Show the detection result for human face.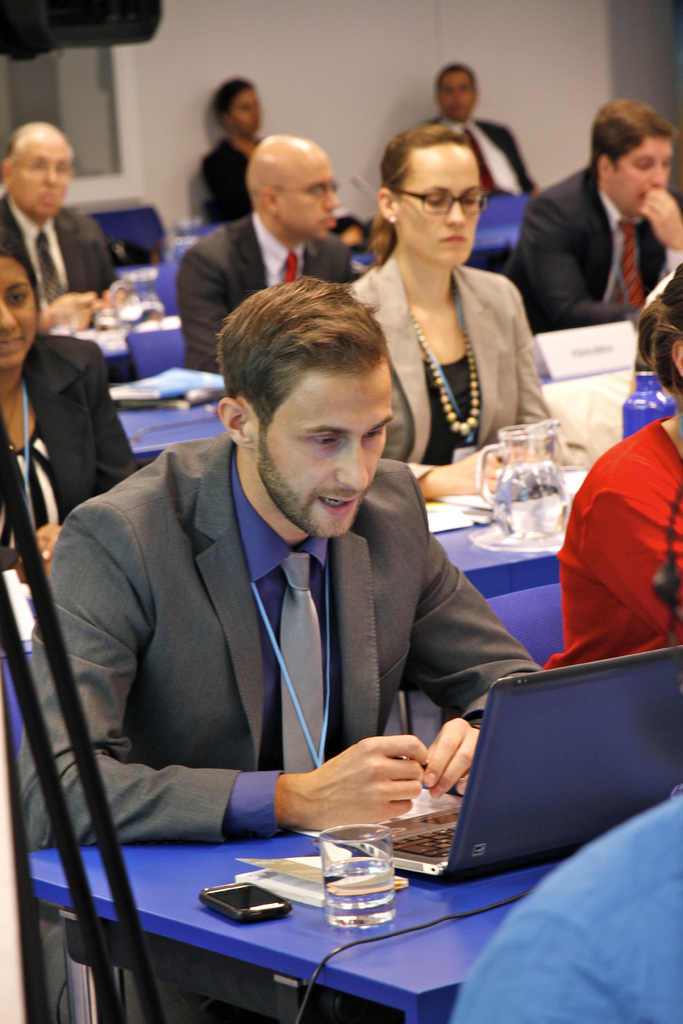
<region>402, 148, 482, 267</region>.
